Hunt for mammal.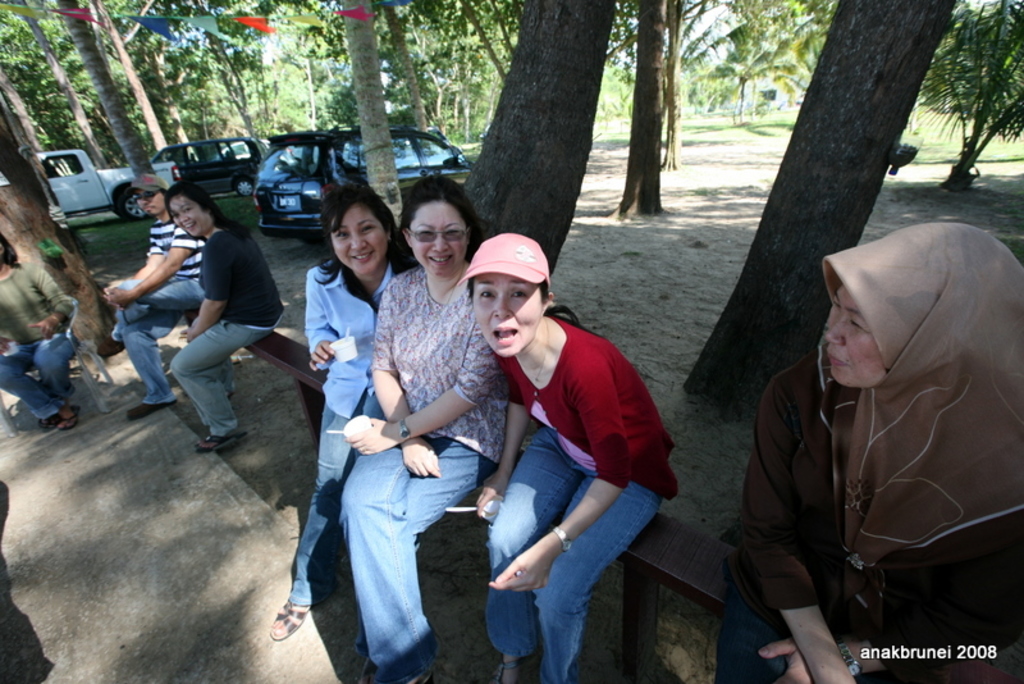
Hunted down at (268, 186, 415, 639).
